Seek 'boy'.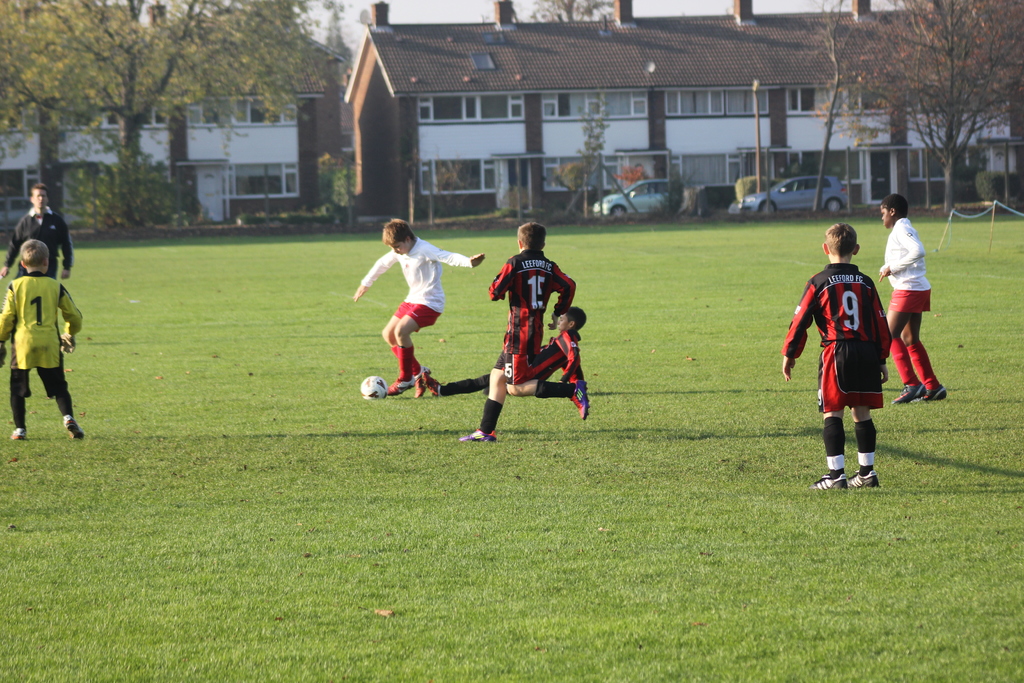
781 225 895 490.
